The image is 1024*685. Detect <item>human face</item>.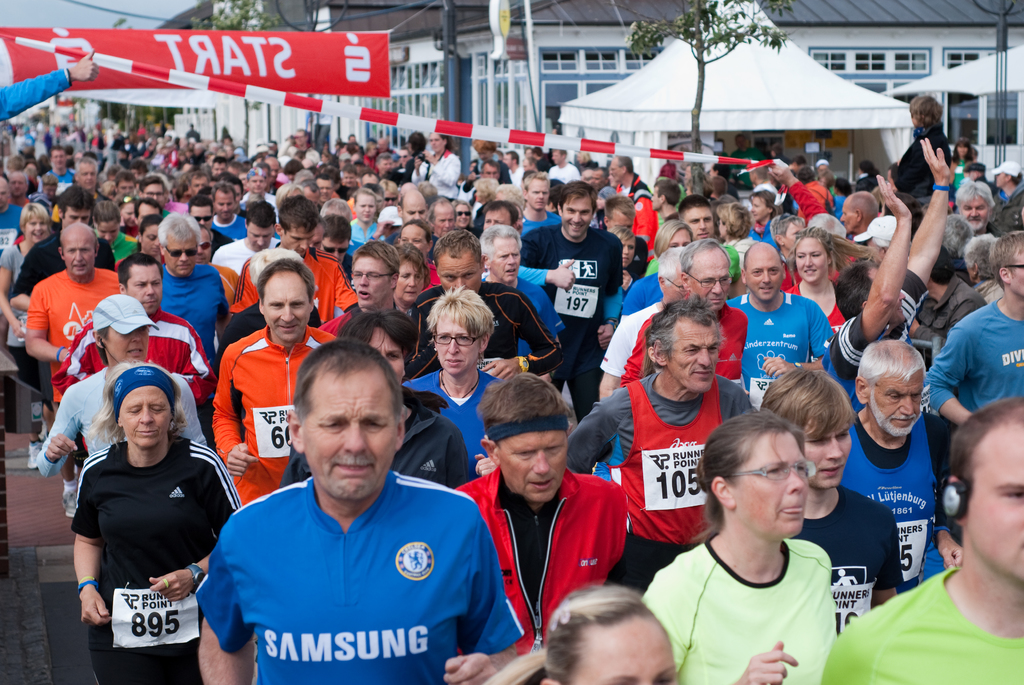
Detection: (120,388,170,448).
